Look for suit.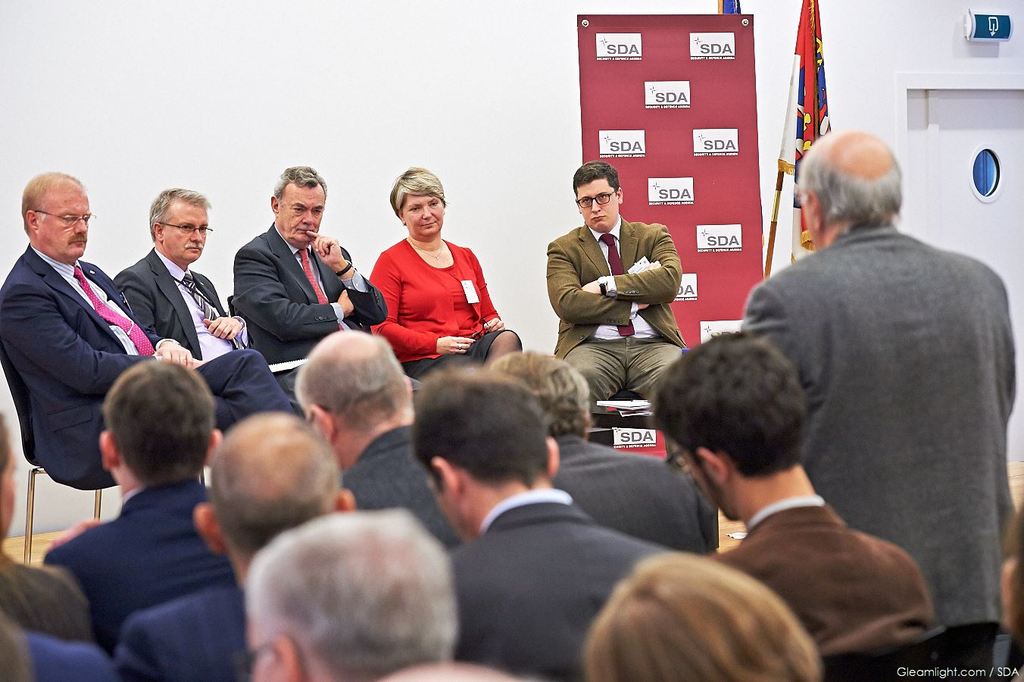
Found: [550, 435, 722, 557].
